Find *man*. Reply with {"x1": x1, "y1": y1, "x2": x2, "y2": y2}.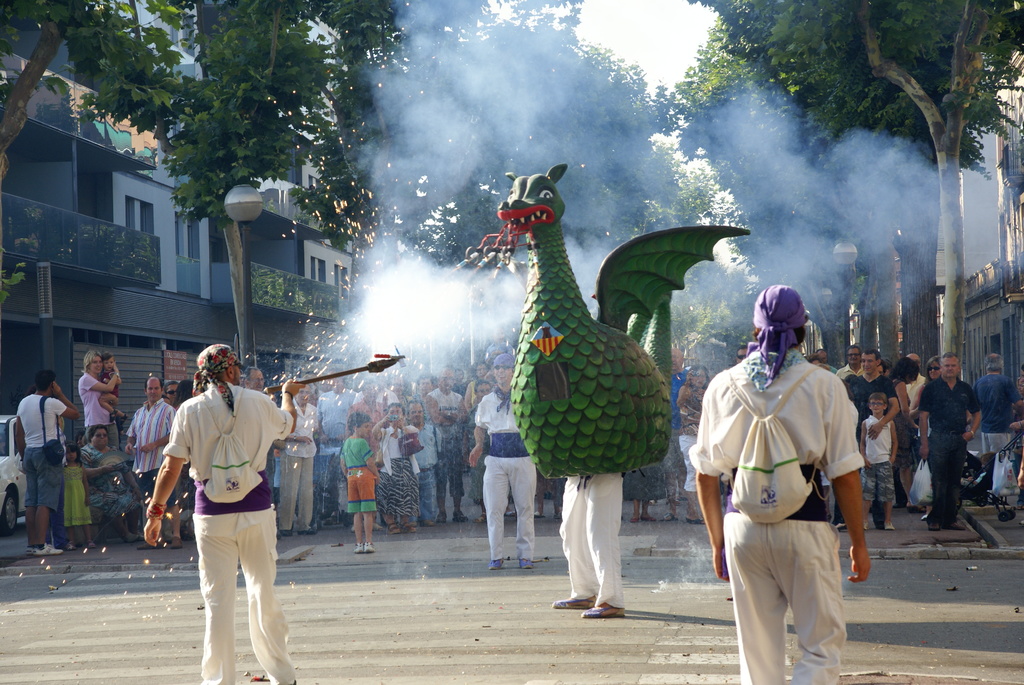
{"x1": 124, "y1": 372, "x2": 177, "y2": 550}.
